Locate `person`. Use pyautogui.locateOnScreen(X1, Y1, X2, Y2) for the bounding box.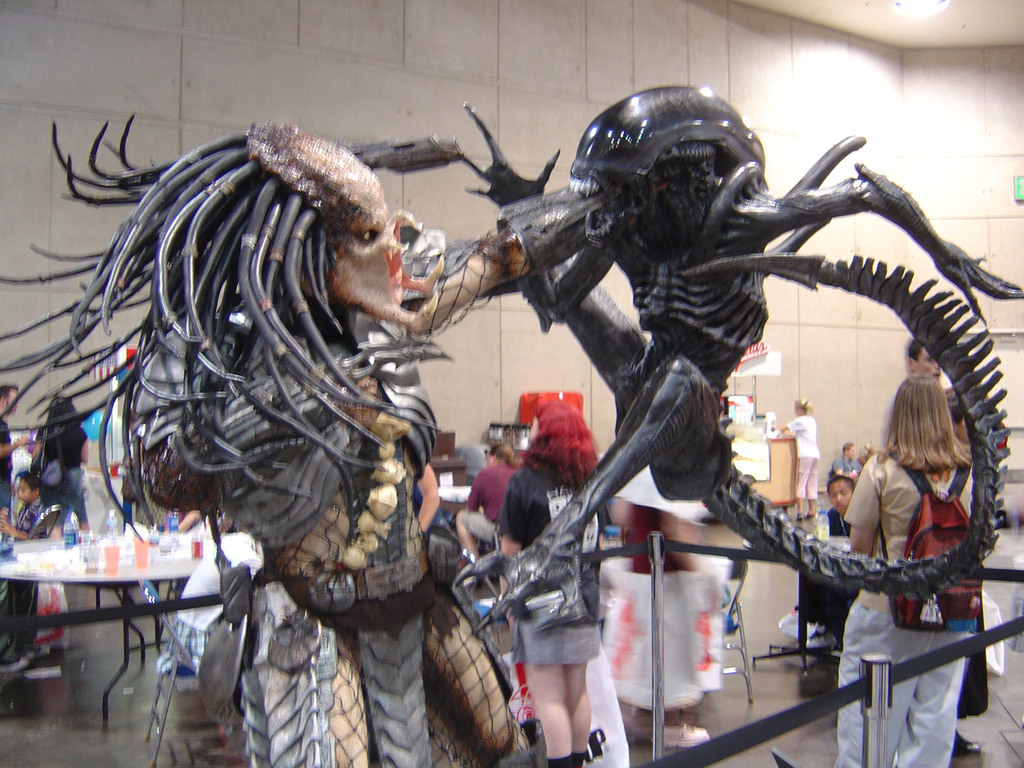
pyautogui.locateOnScreen(450, 438, 517, 575).
